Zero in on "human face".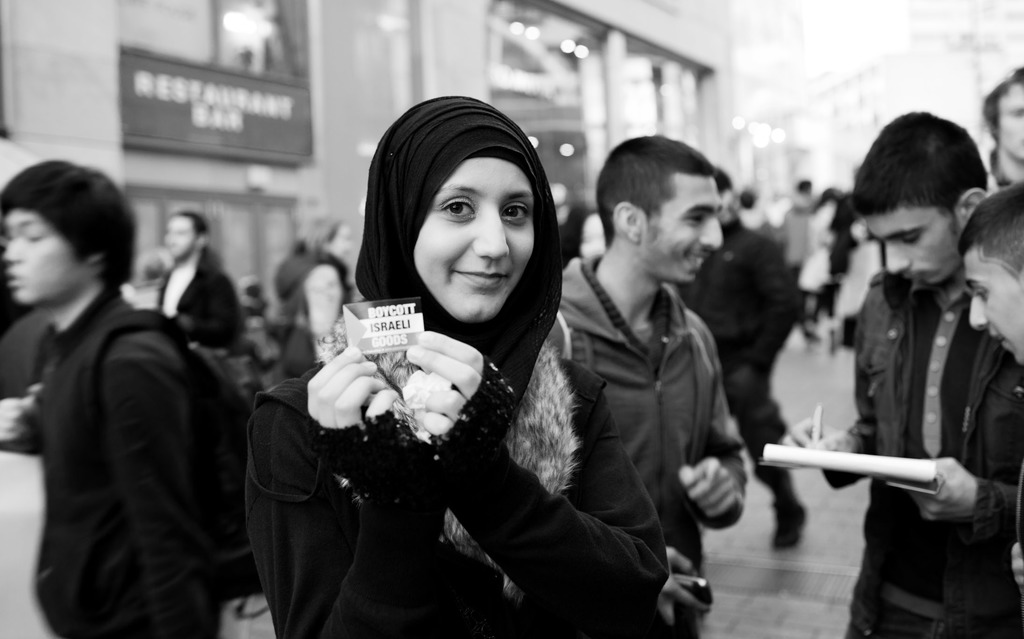
Zeroed in: (645, 172, 720, 286).
